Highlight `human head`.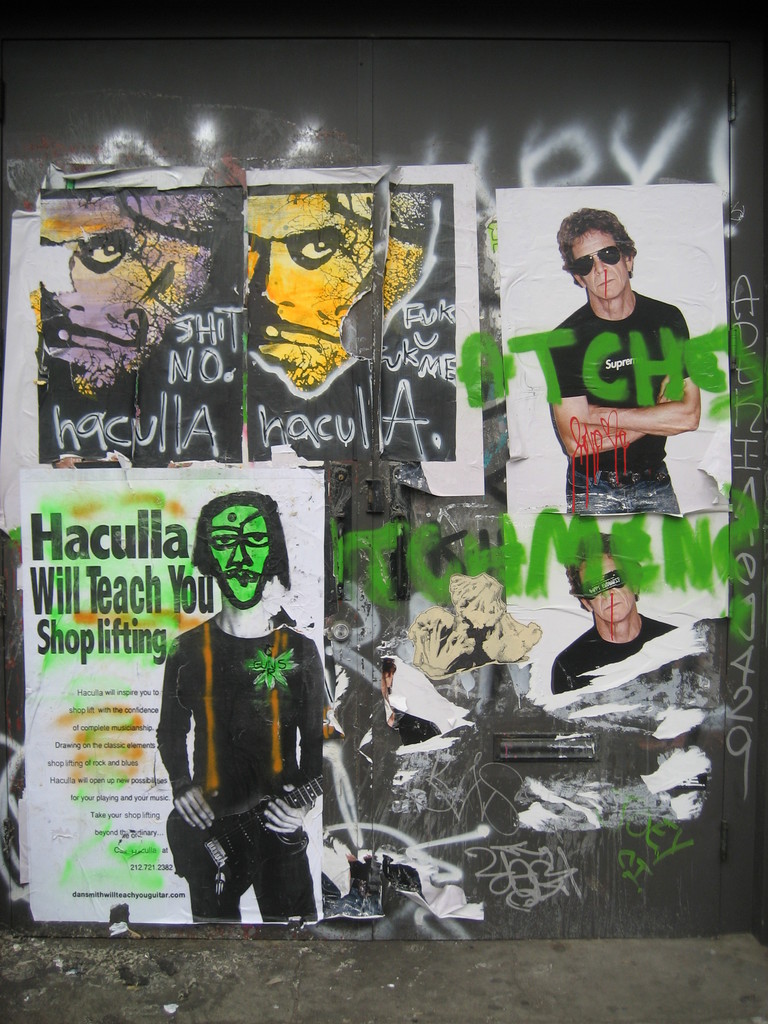
Highlighted region: crop(245, 191, 434, 390).
